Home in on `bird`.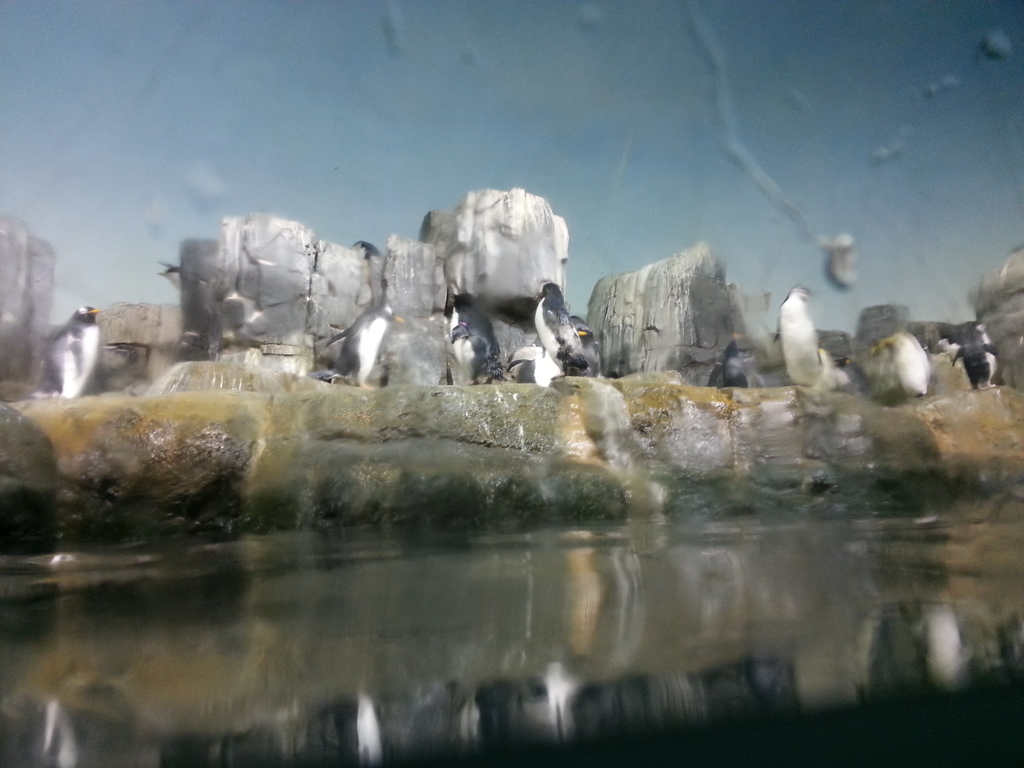
Homed in at l=706, t=339, r=752, b=388.
